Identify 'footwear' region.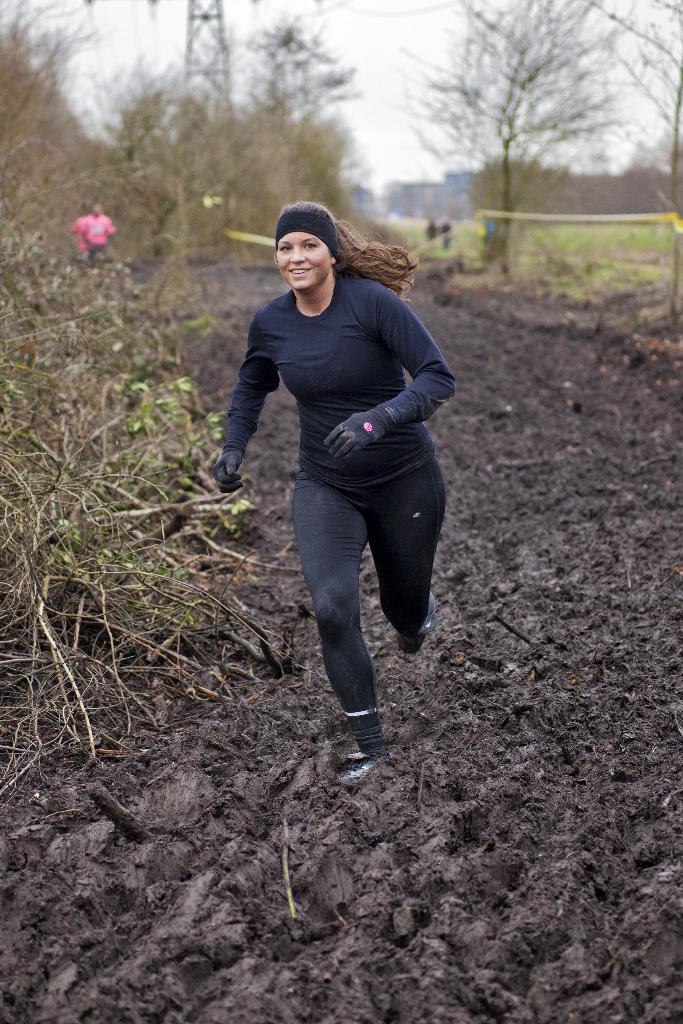
Region: x1=400, y1=602, x2=441, y2=660.
